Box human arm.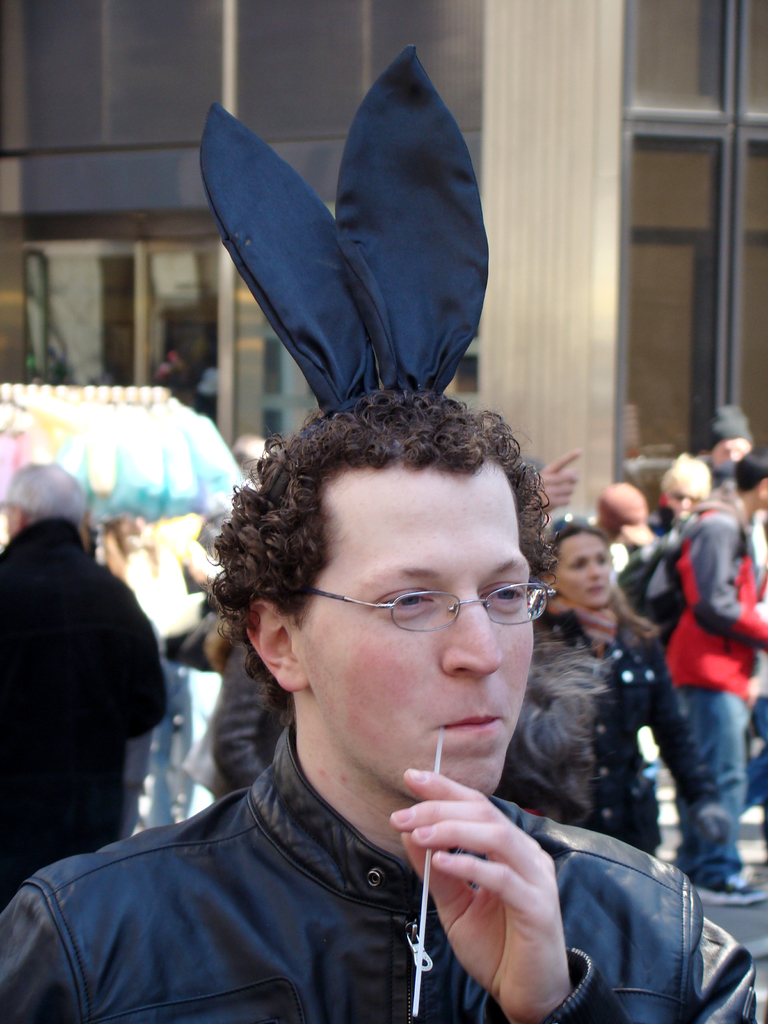
{"left": 115, "top": 577, "right": 172, "bottom": 739}.
